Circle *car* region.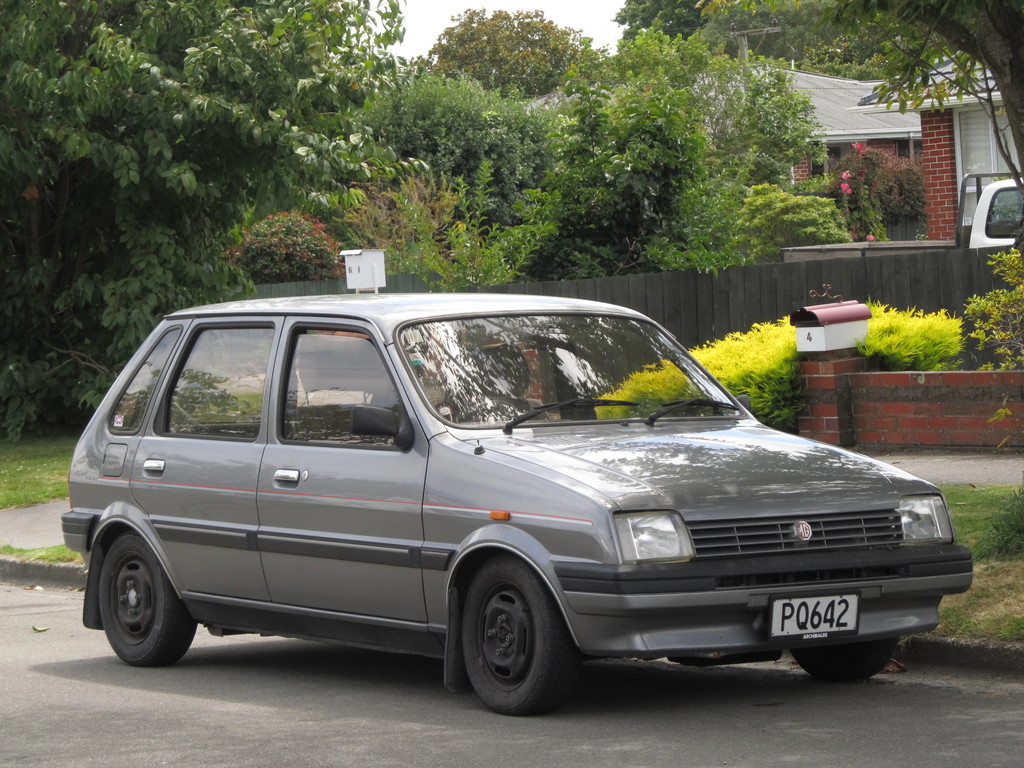
Region: 966:180:1023:252.
